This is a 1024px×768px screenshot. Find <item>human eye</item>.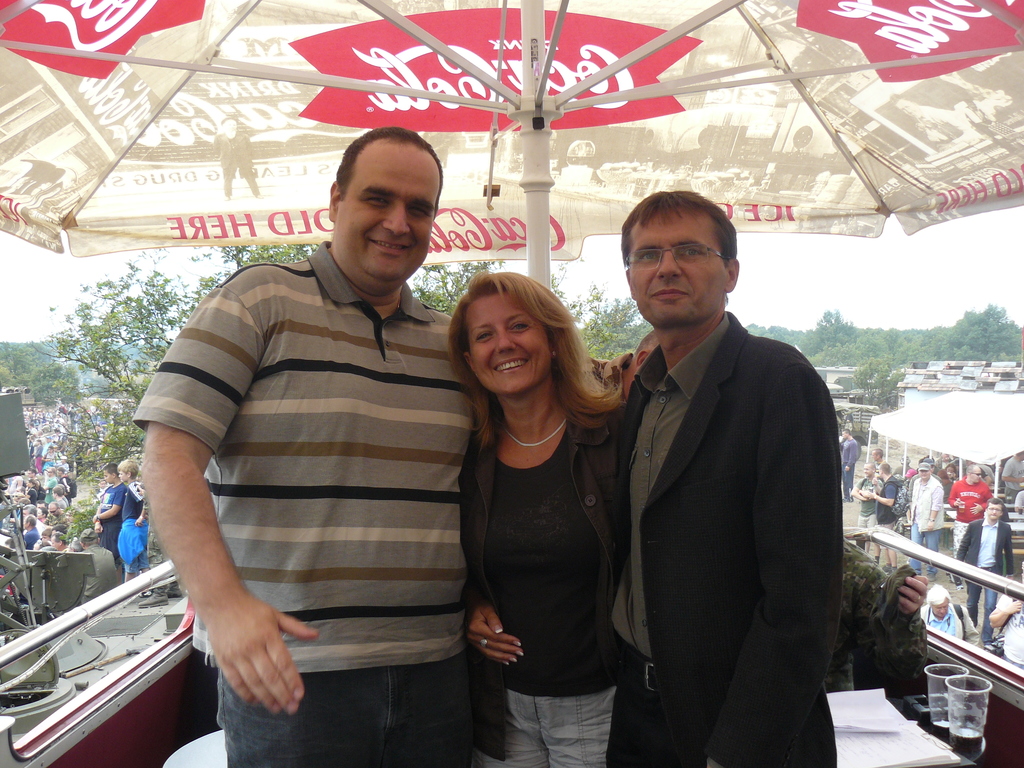
Bounding box: locate(680, 244, 708, 262).
